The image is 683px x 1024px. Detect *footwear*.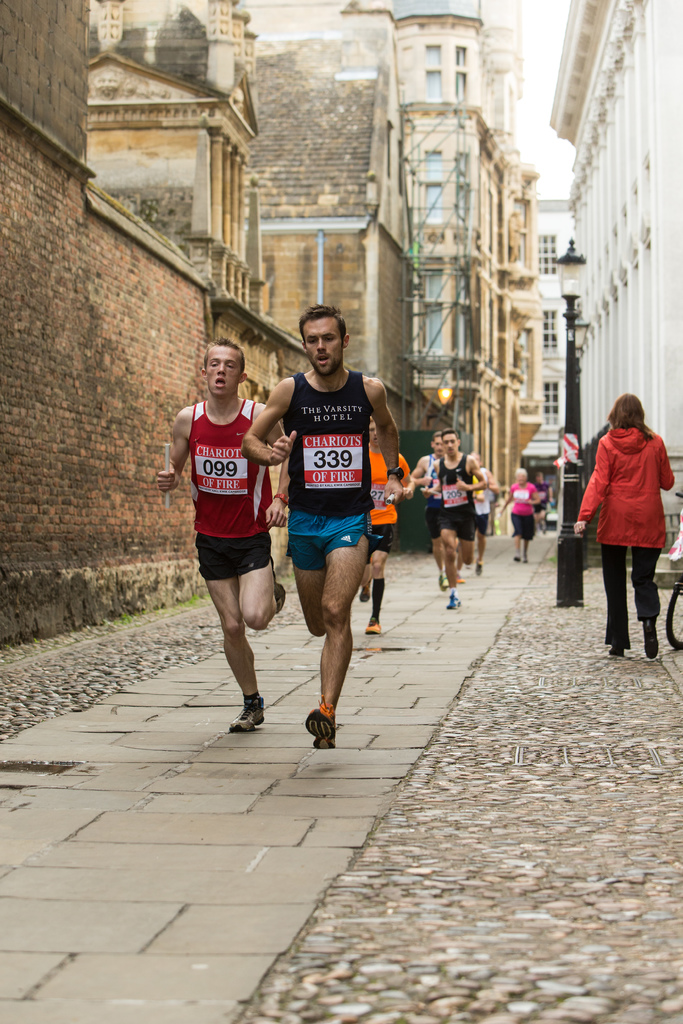
Detection: <bbox>304, 699, 345, 746</bbox>.
